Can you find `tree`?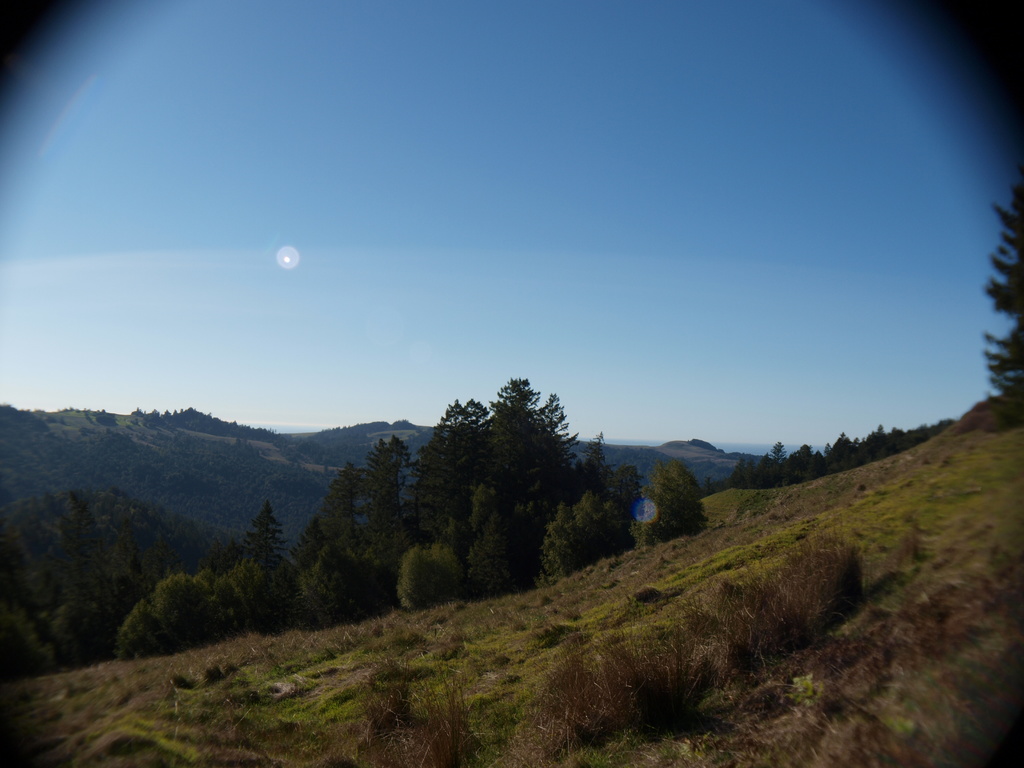
Yes, bounding box: [left=392, top=534, right=468, bottom=614].
